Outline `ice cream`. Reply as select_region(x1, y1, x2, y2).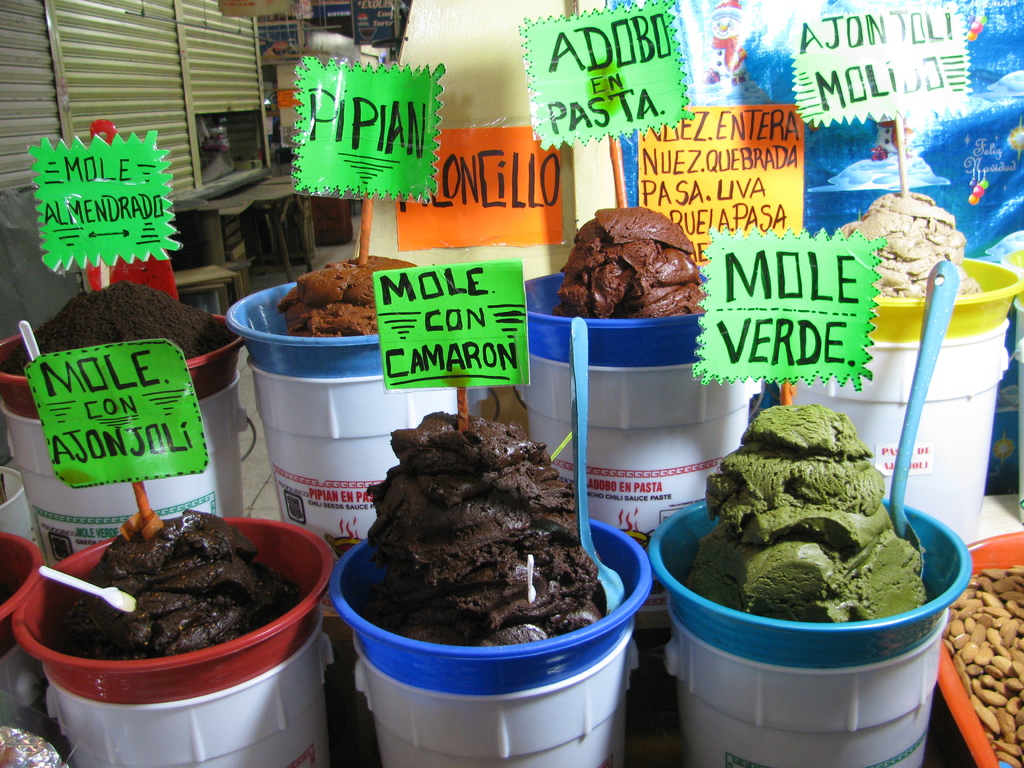
select_region(277, 246, 427, 341).
